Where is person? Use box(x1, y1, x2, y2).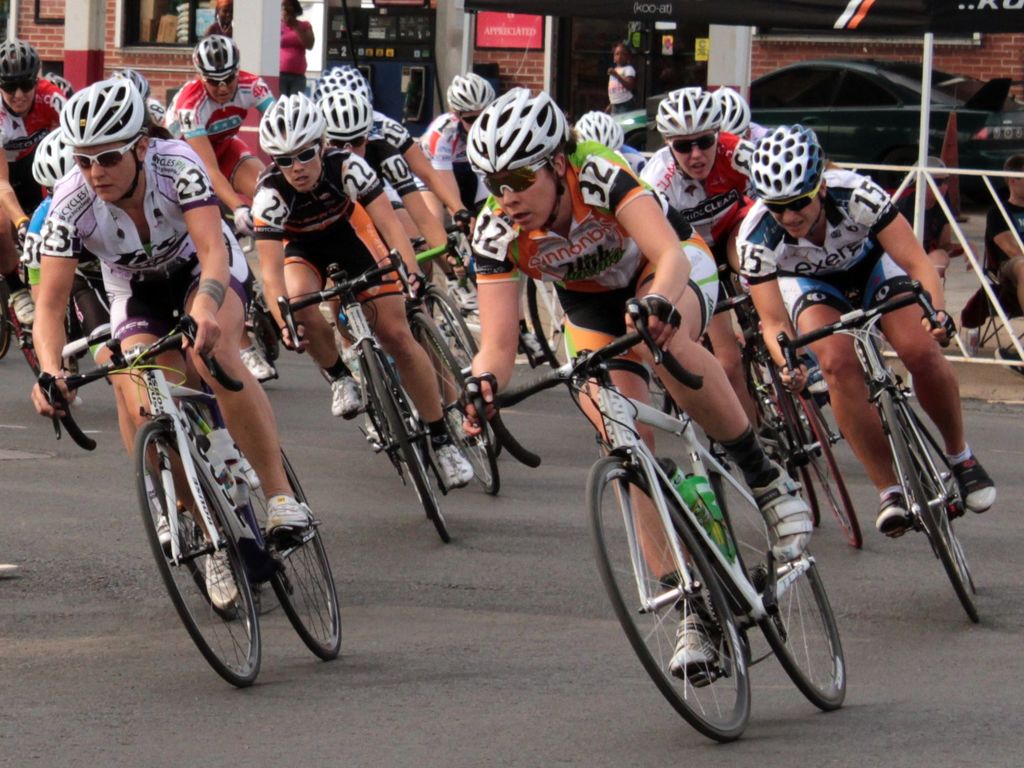
box(637, 81, 756, 436).
